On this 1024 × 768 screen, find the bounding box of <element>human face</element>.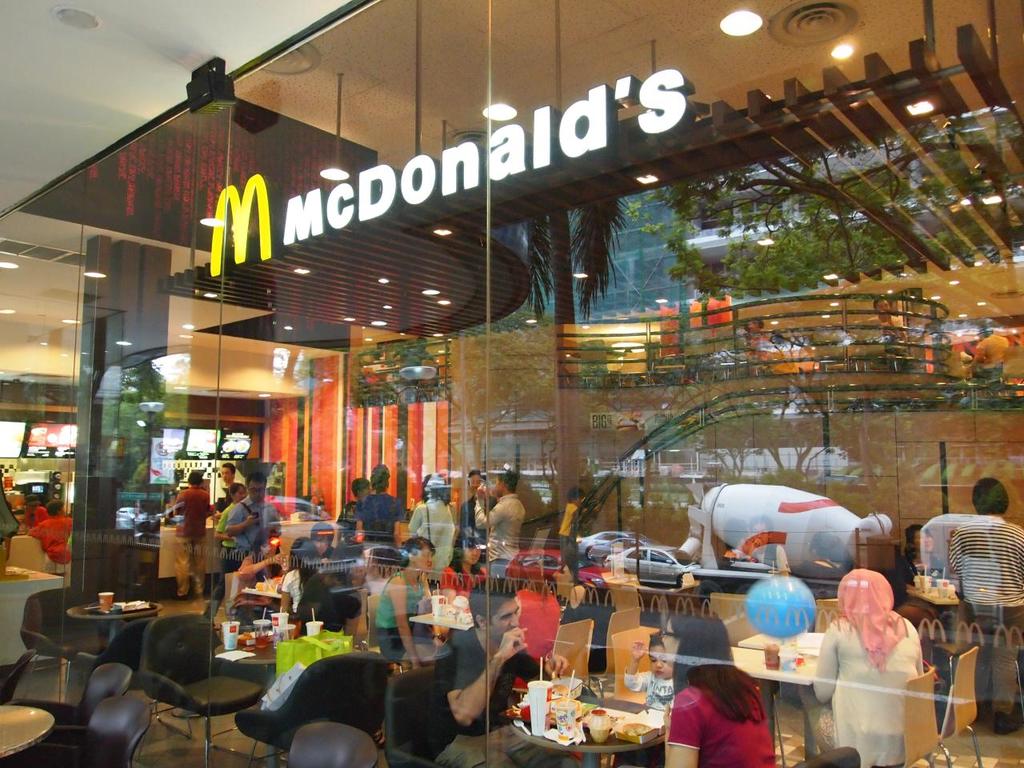
Bounding box: 222:470:230:478.
